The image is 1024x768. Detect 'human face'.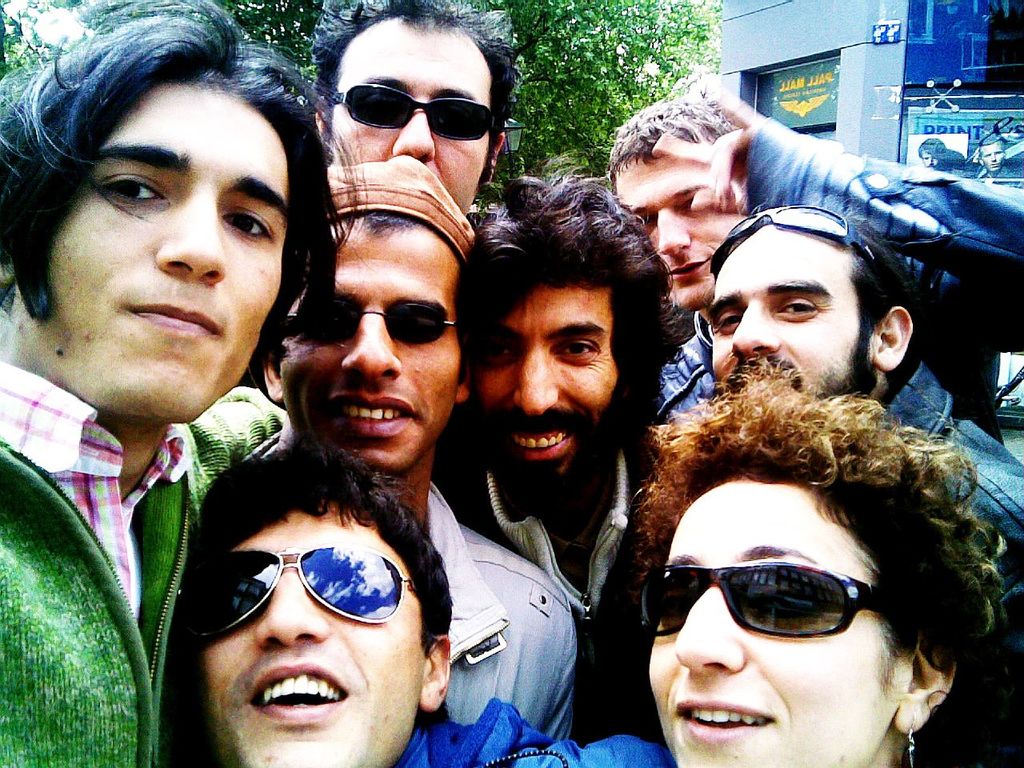
Detection: Rect(979, 142, 1005, 170).
